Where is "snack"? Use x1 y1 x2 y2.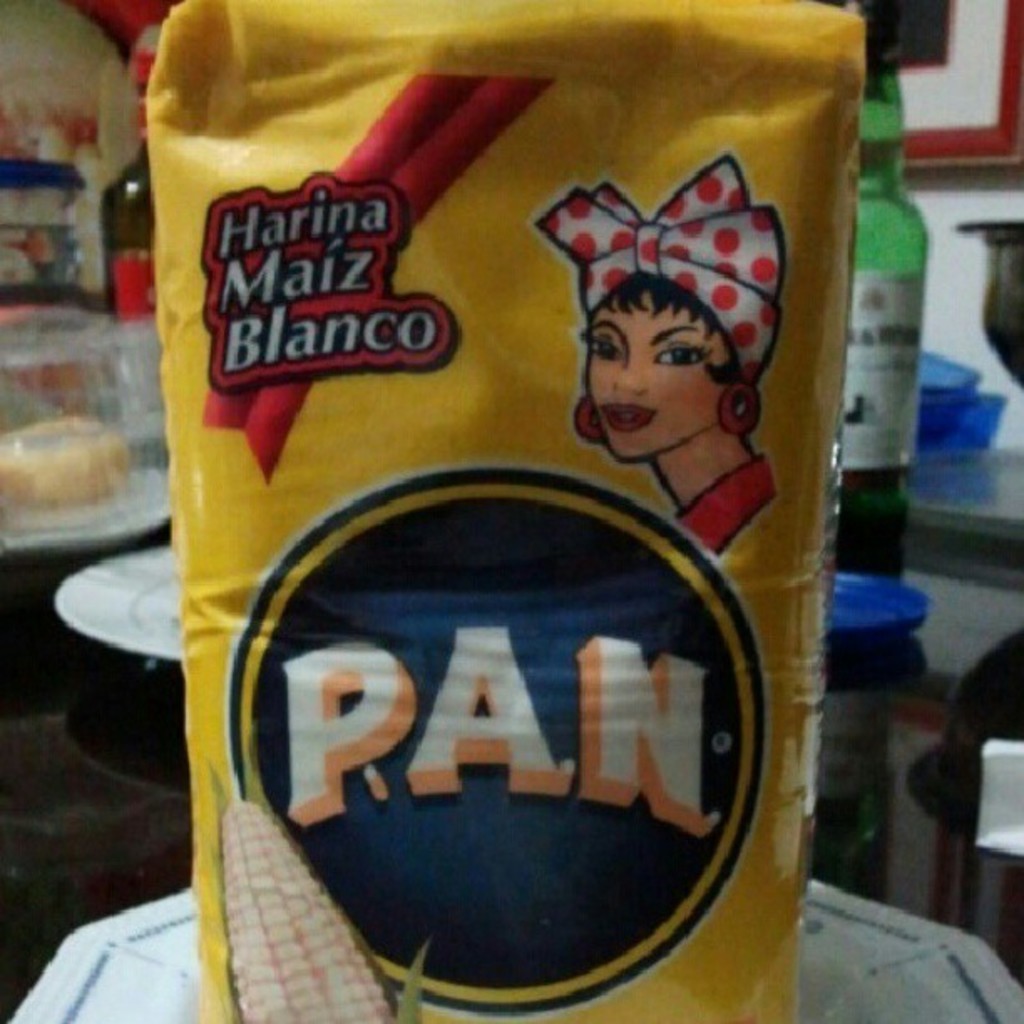
0 408 146 519.
